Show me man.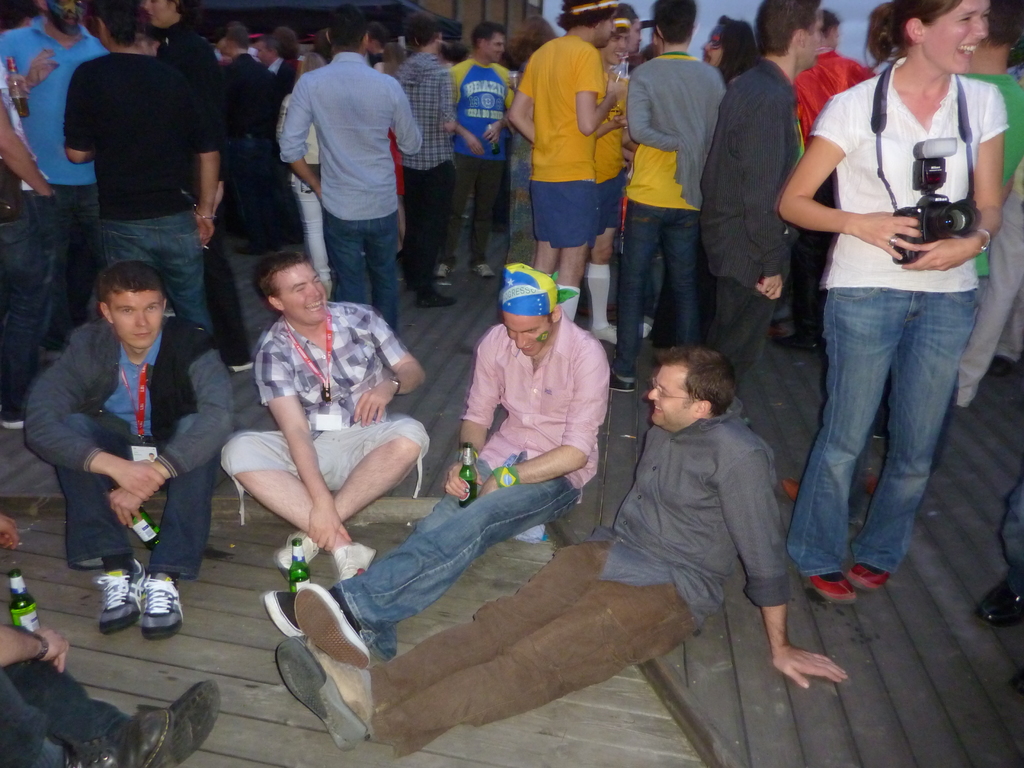
man is here: BBox(144, 0, 252, 376).
